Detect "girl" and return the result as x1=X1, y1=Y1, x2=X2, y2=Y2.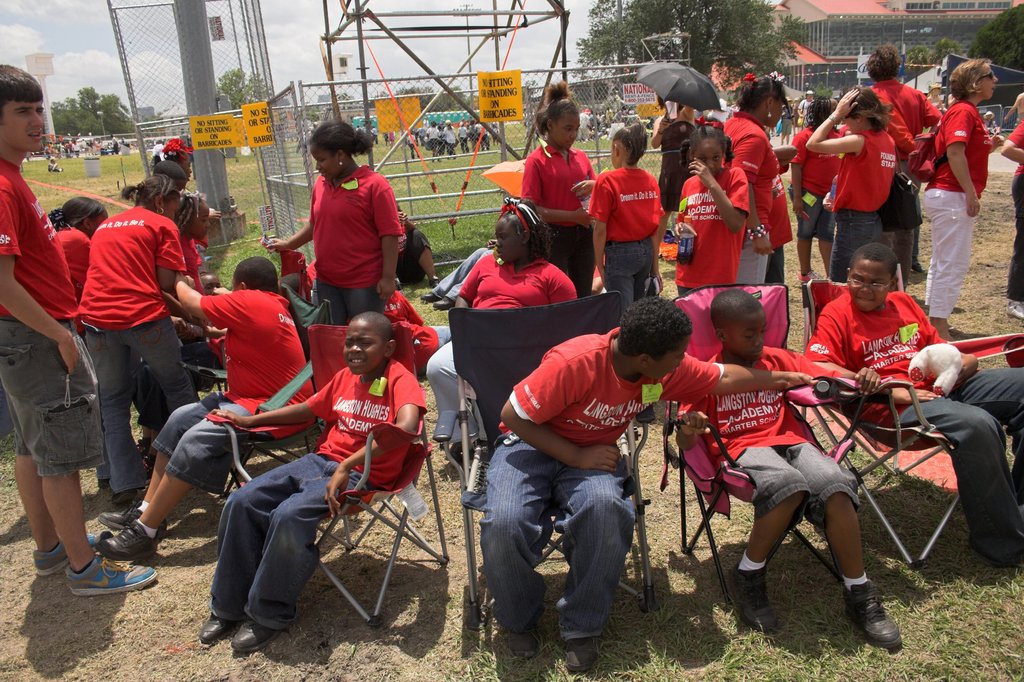
x1=47, y1=193, x2=108, y2=341.
